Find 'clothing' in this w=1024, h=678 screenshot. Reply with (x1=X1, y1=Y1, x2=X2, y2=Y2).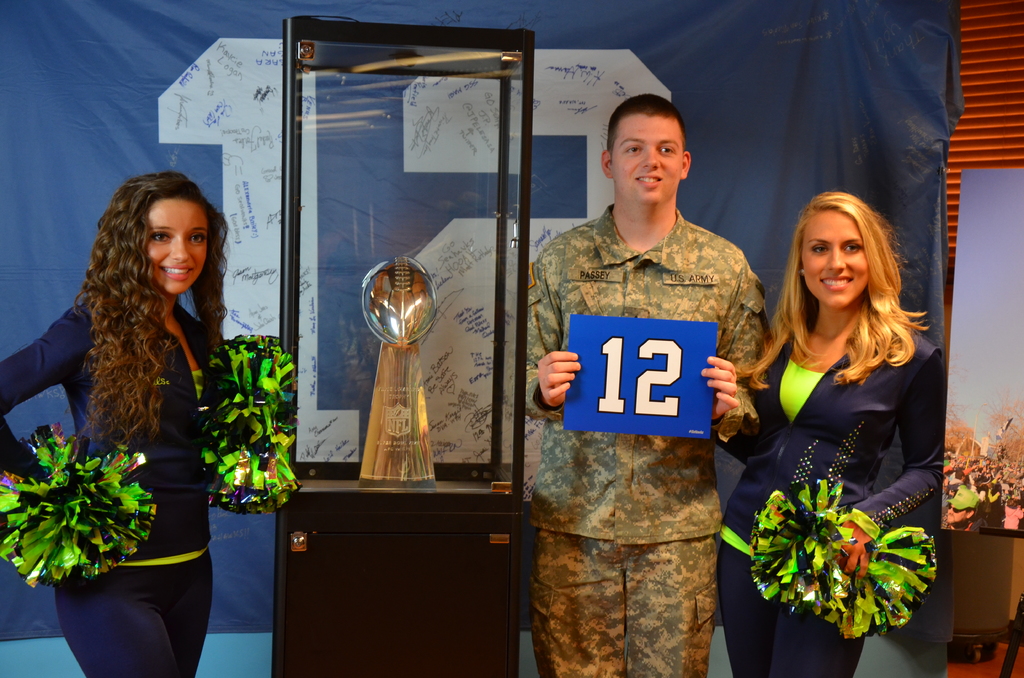
(x1=0, y1=314, x2=227, y2=677).
